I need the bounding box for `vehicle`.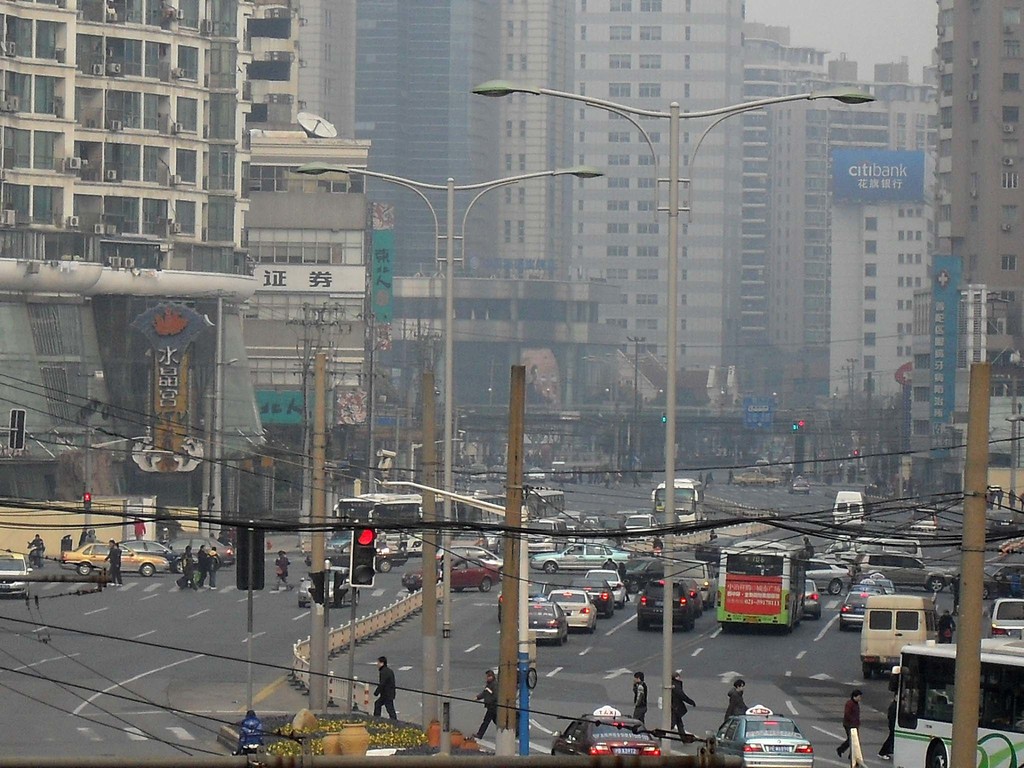
Here it is: bbox(804, 580, 823, 622).
